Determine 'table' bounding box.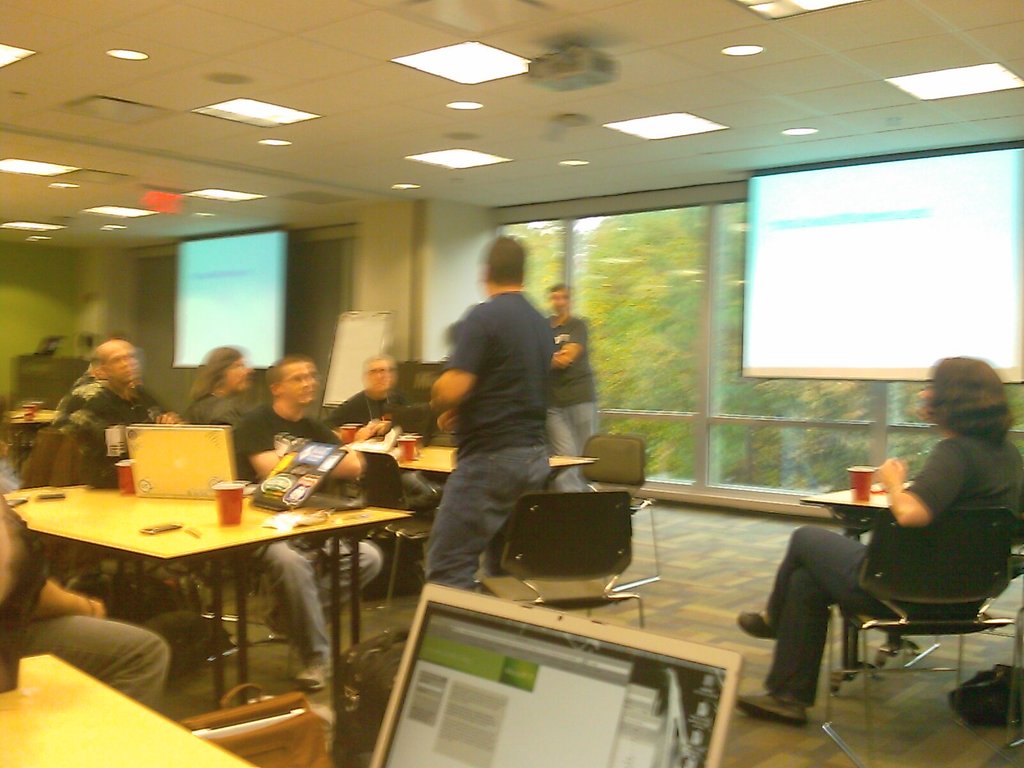
Determined: 404,444,598,495.
